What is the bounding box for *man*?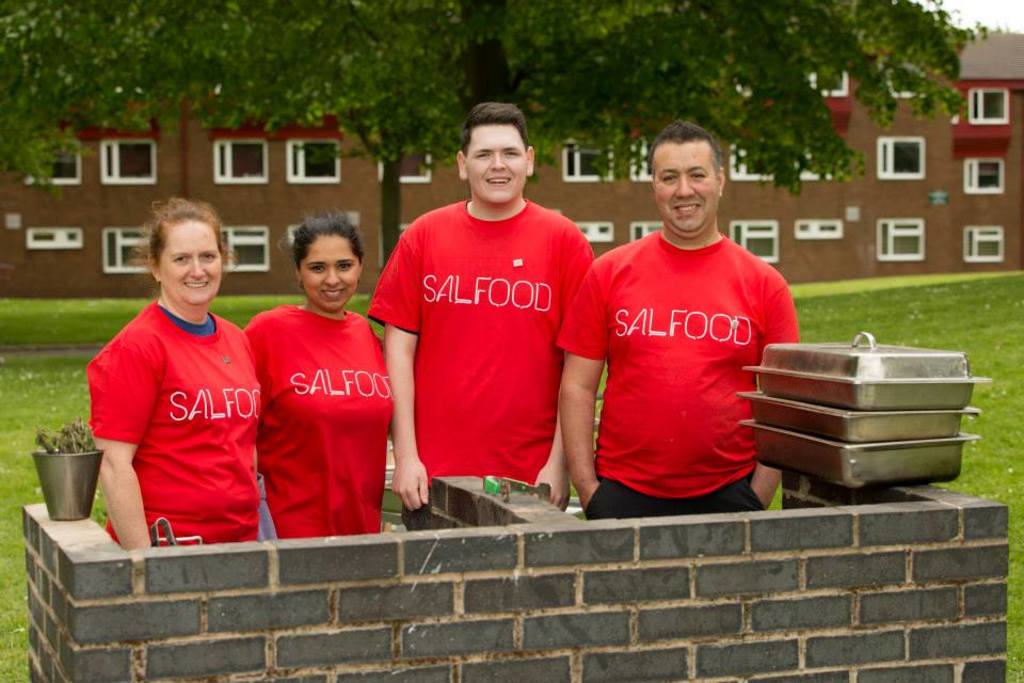
365:104:594:528.
